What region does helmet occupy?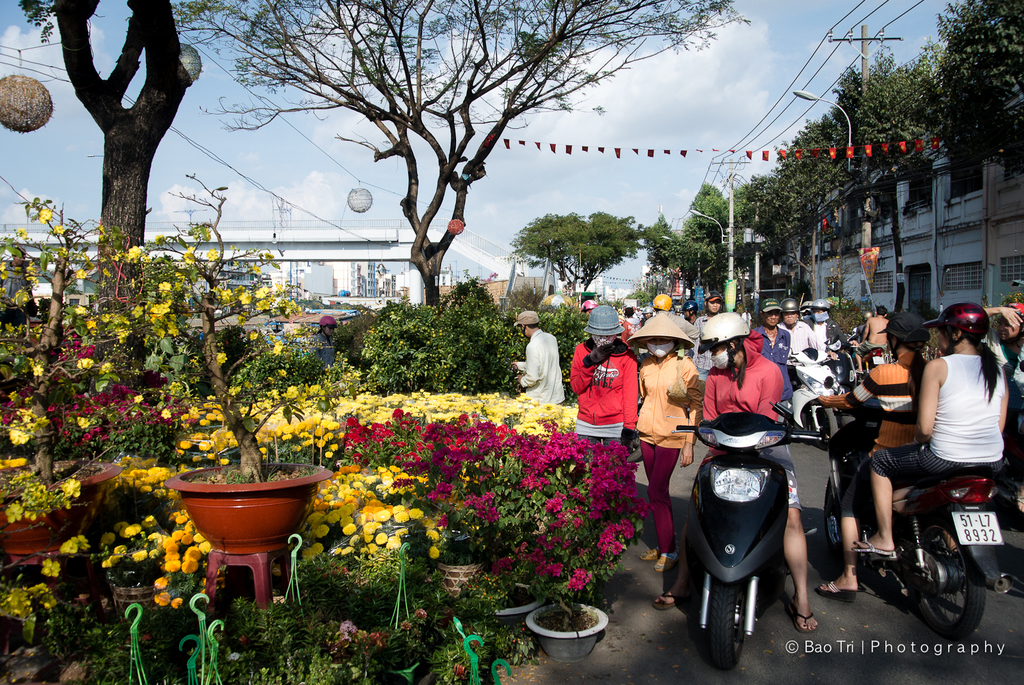
bbox=(697, 310, 750, 375).
